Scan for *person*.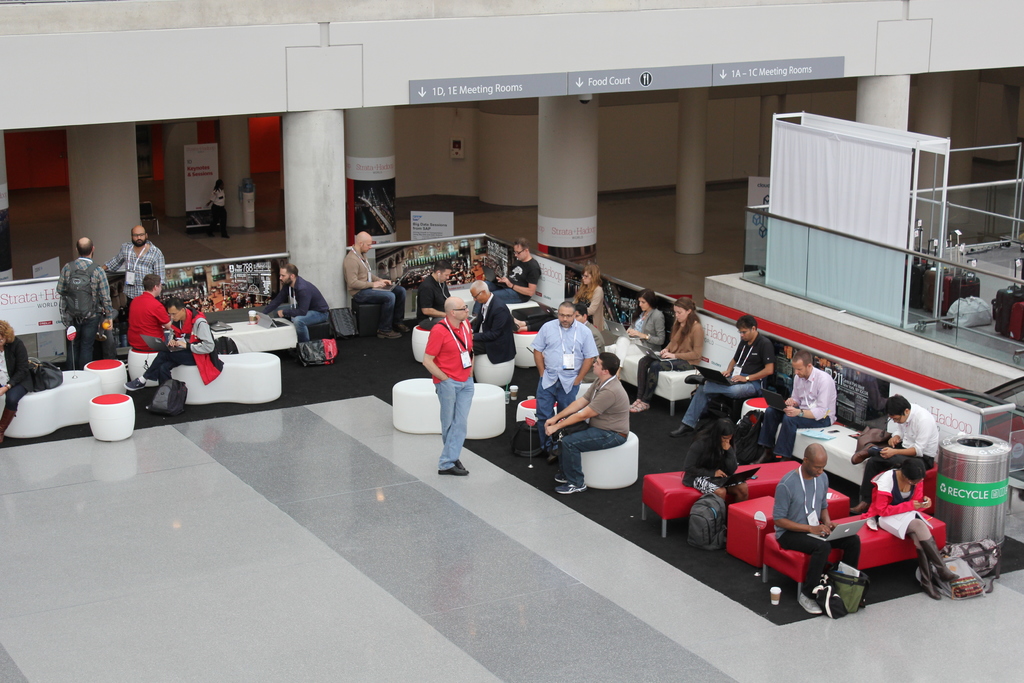
Scan result: locate(460, 279, 518, 365).
